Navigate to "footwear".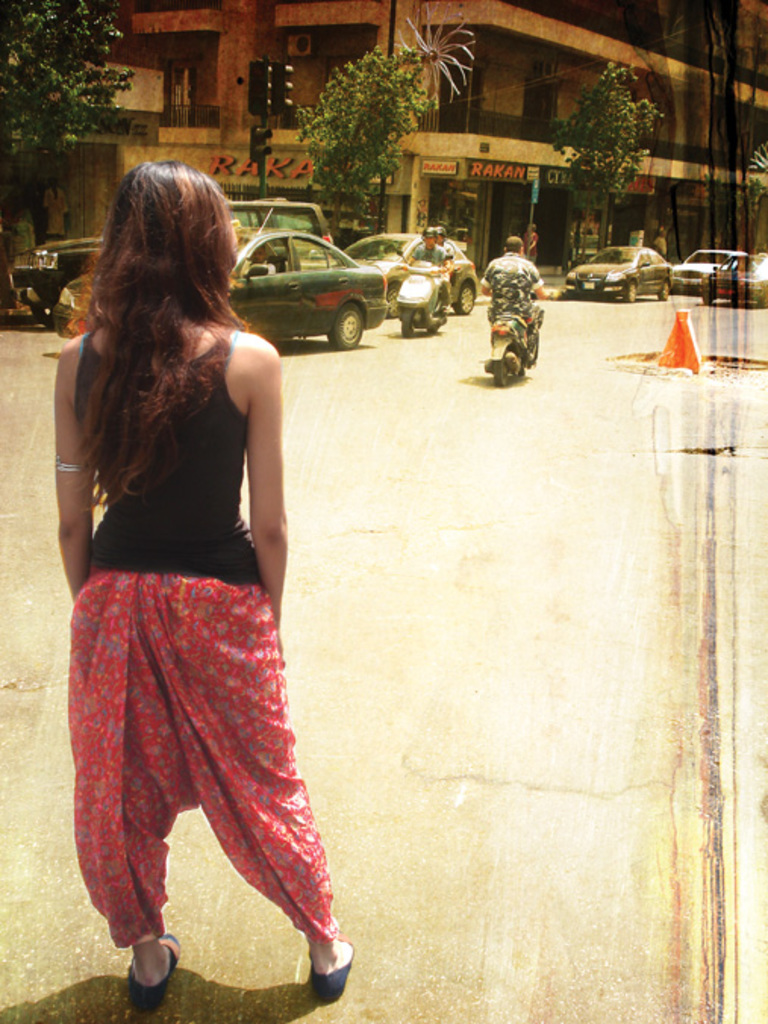
Navigation target: box=[118, 927, 183, 1018].
